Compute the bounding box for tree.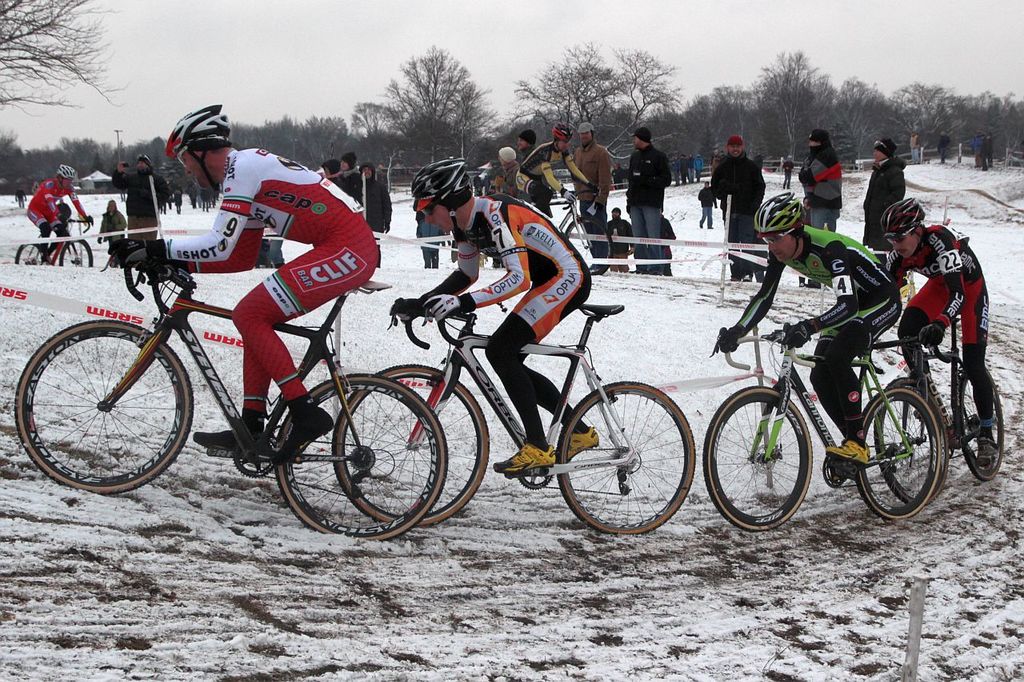
box=[224, 123, 276, 166].
